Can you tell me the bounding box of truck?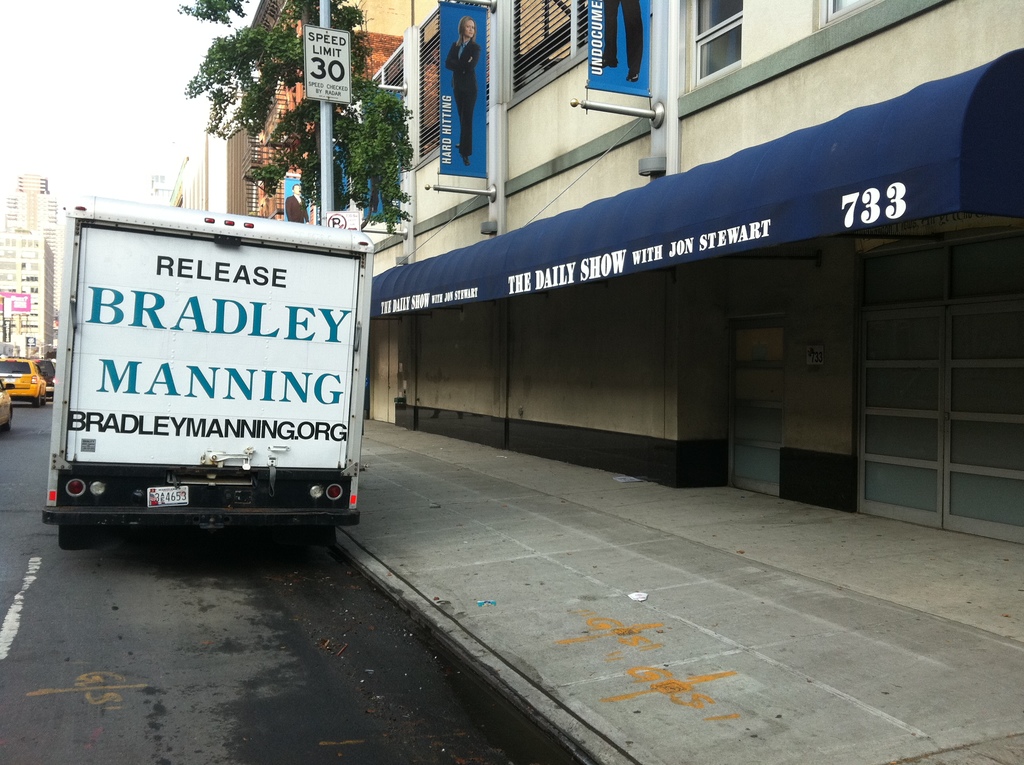
(left=22, top=176, right=378, bottom=524).
